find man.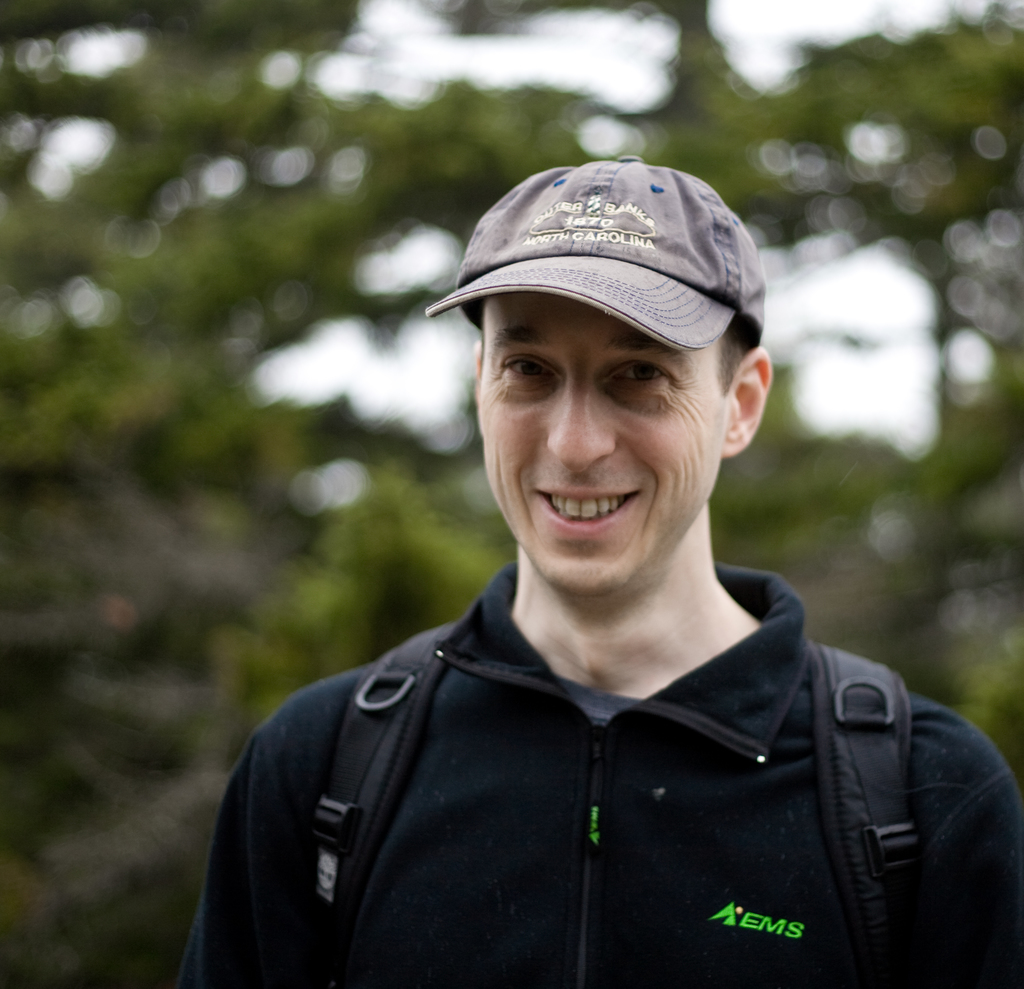
(x1=192, y1=144, x2=1023, y2=968).
